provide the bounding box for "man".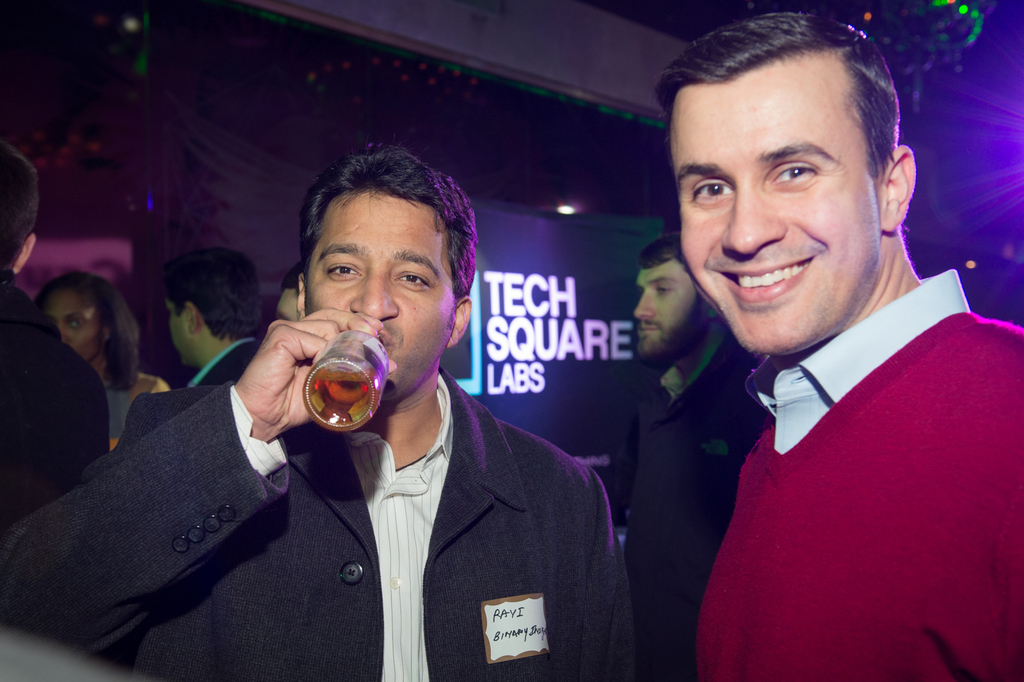
locate(157, 244, 257, 386).
